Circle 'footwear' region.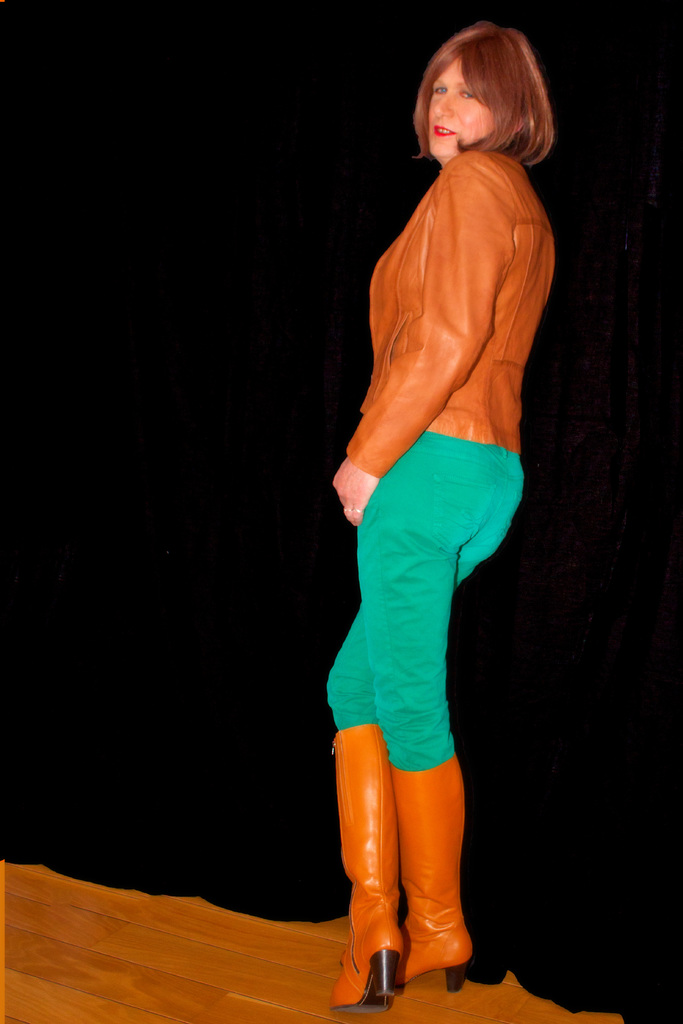
Region: select_region(395, 746, 470, 980).
